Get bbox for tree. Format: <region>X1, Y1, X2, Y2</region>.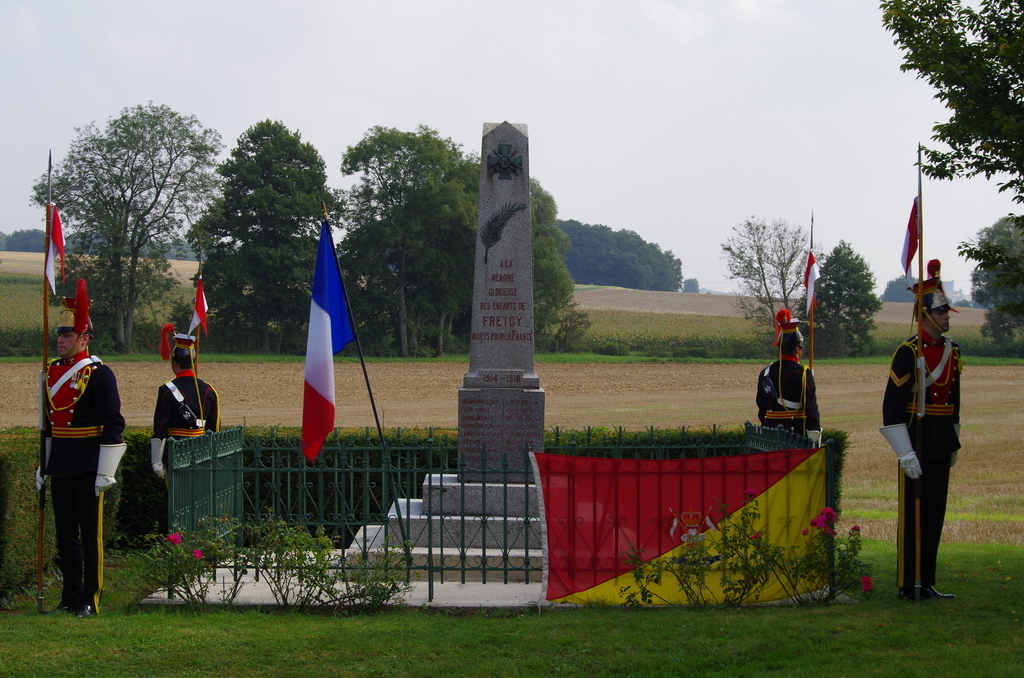
<region>195, 227, 337, 341</region>.
